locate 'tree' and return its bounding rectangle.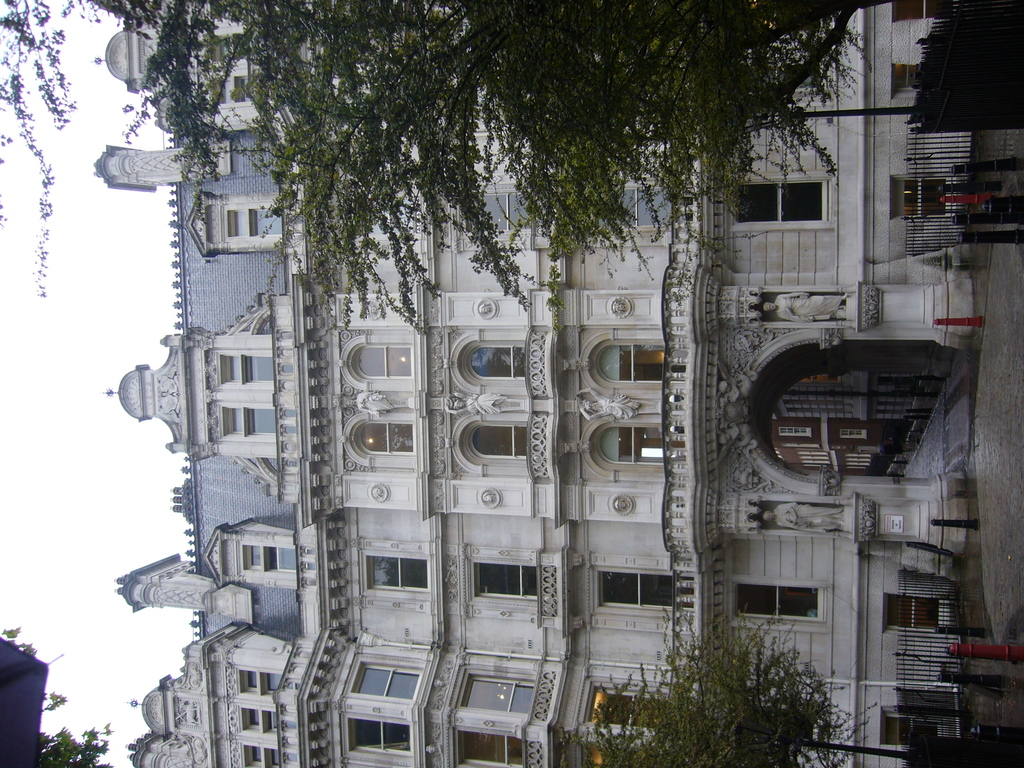
Rect(36, 736, 113, 767).
